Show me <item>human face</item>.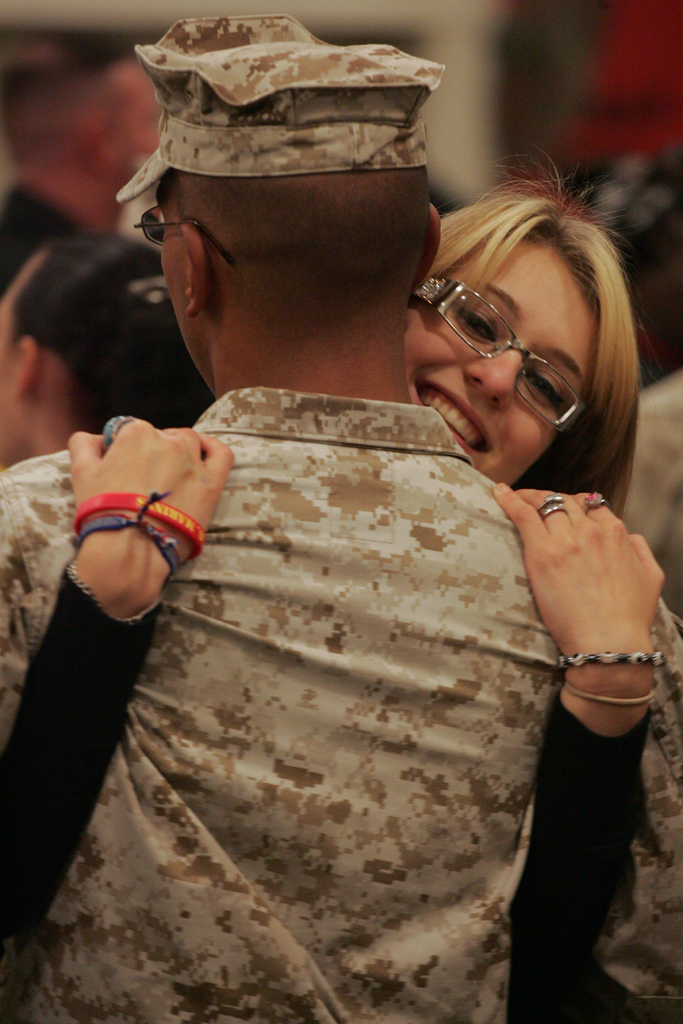
<item>human face</item> is here: locate(406, 239, 597, 483).
